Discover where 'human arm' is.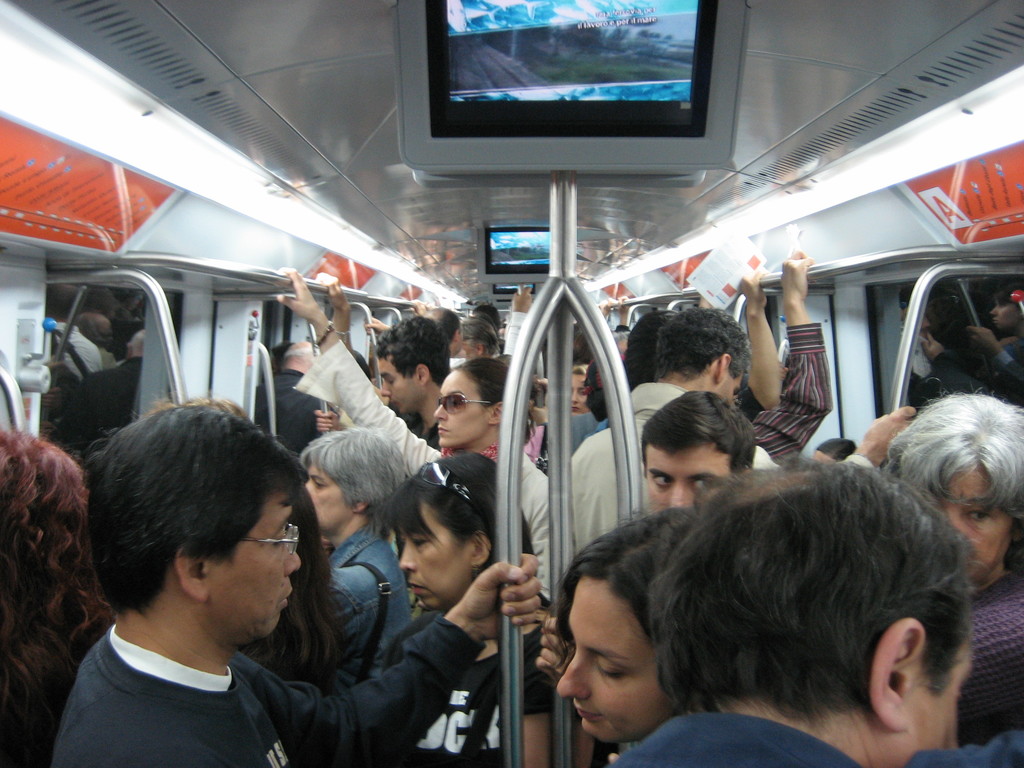
Discovered at l=750, t=403, r=915, b=472.
